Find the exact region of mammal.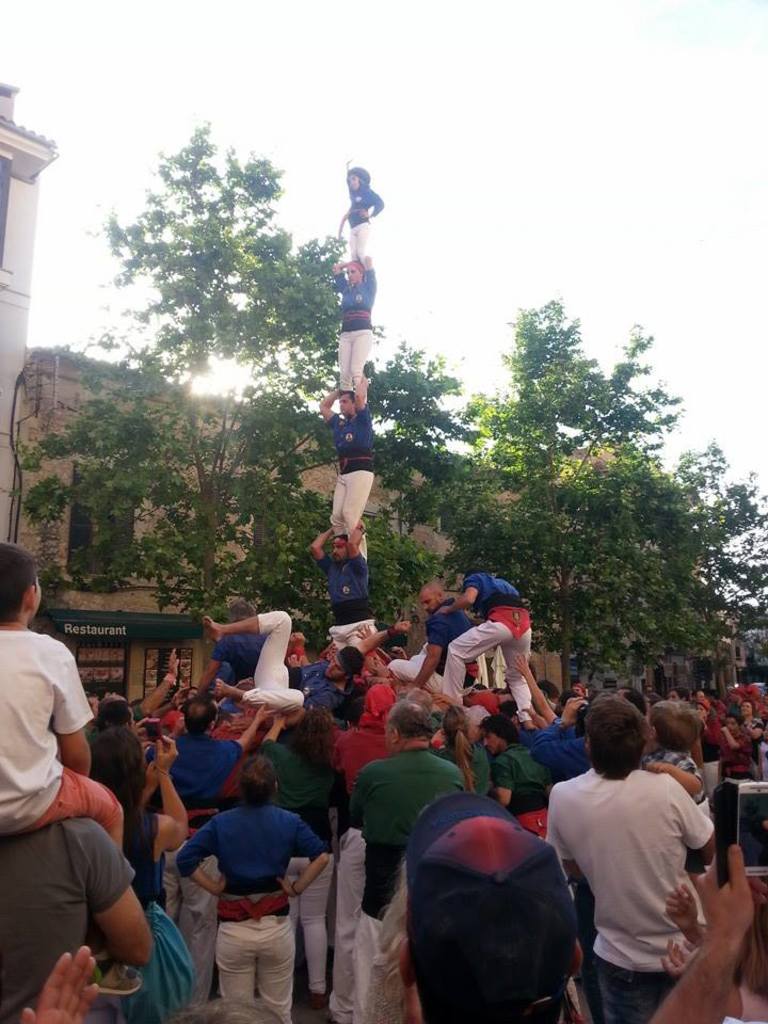
Exact region: 177 772 321 1008.
